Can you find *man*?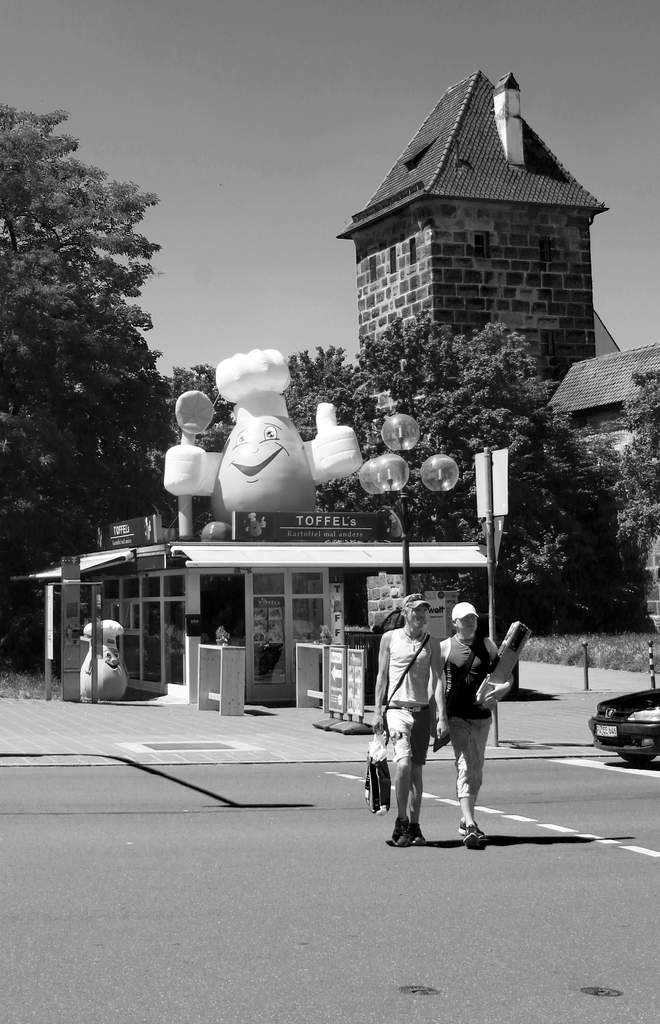
Yes, bounding box: 446, 606, 526, 847.
